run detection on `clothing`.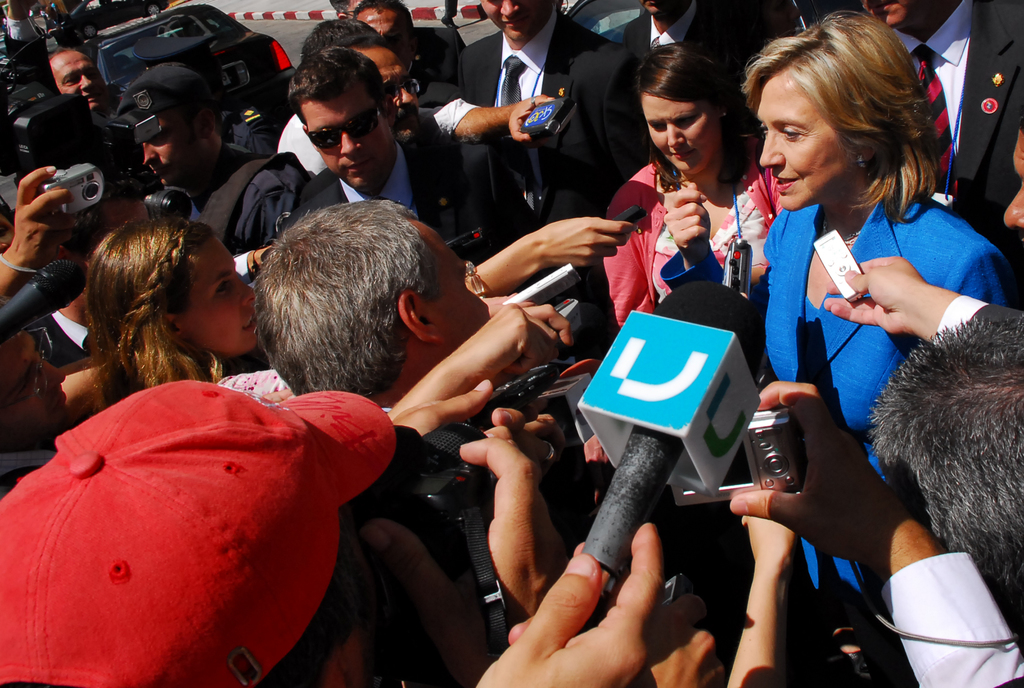
Result: <bbox>588, 157, 771, 336</bbox>.
